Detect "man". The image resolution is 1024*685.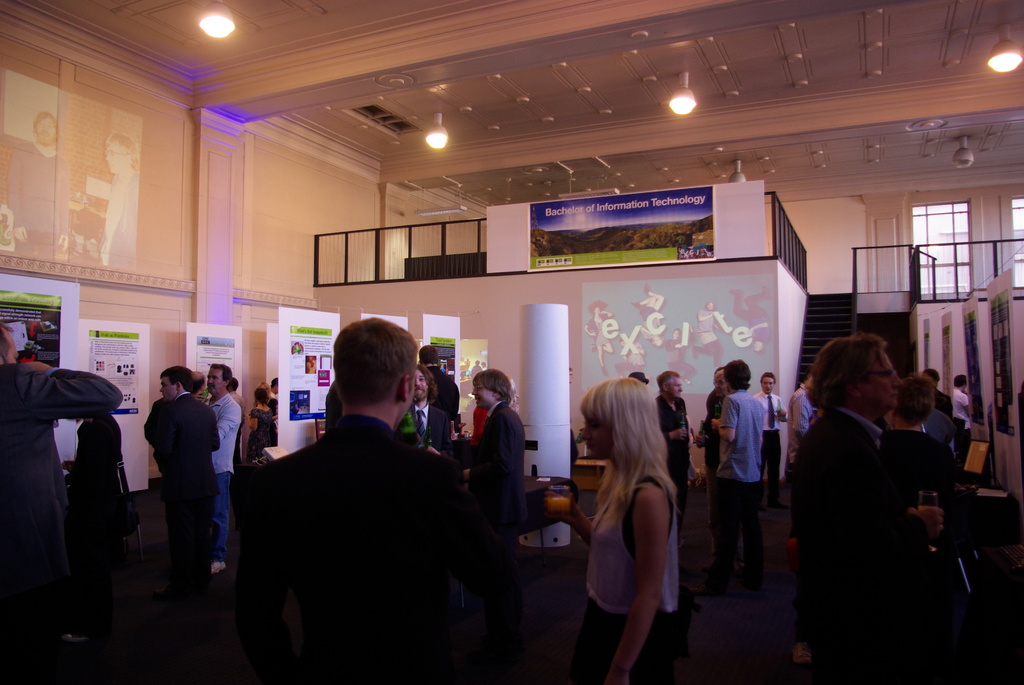
detection(226, 373, 247, 469).
